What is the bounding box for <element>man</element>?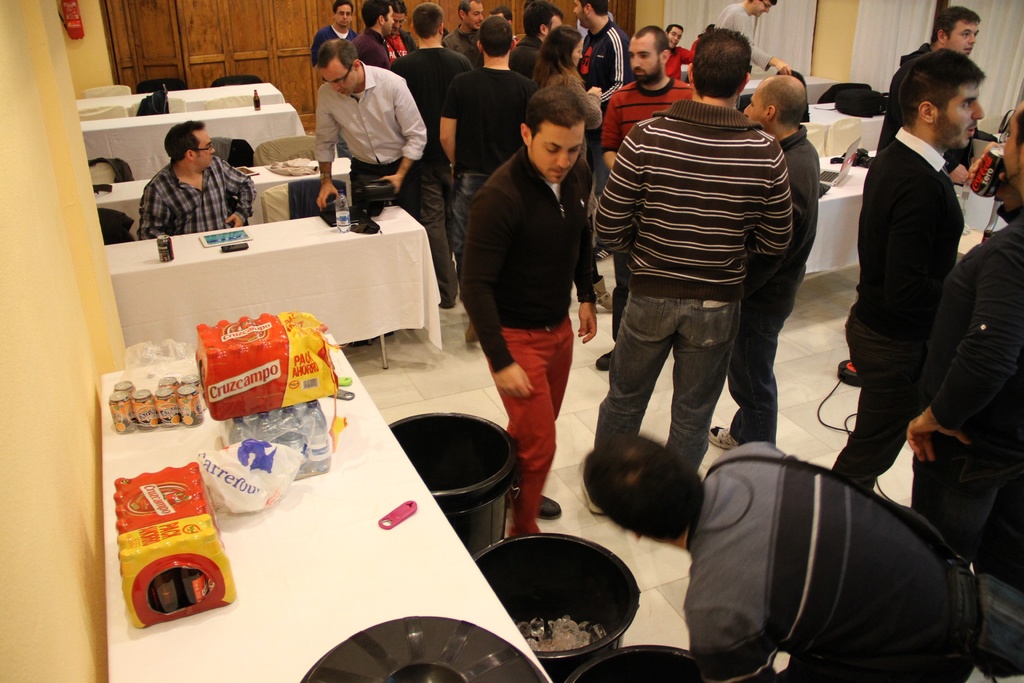
detection(310, 0, 360, 158).
